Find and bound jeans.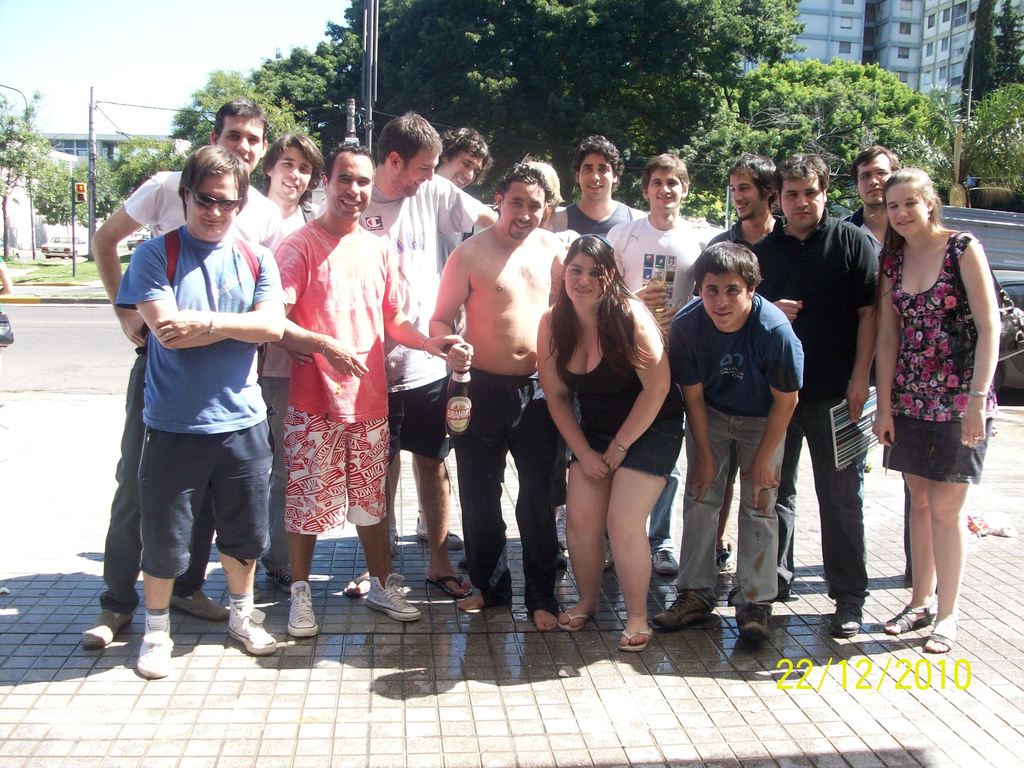
Bound: (x1=776, y1=399, x2=868, y2=600).
